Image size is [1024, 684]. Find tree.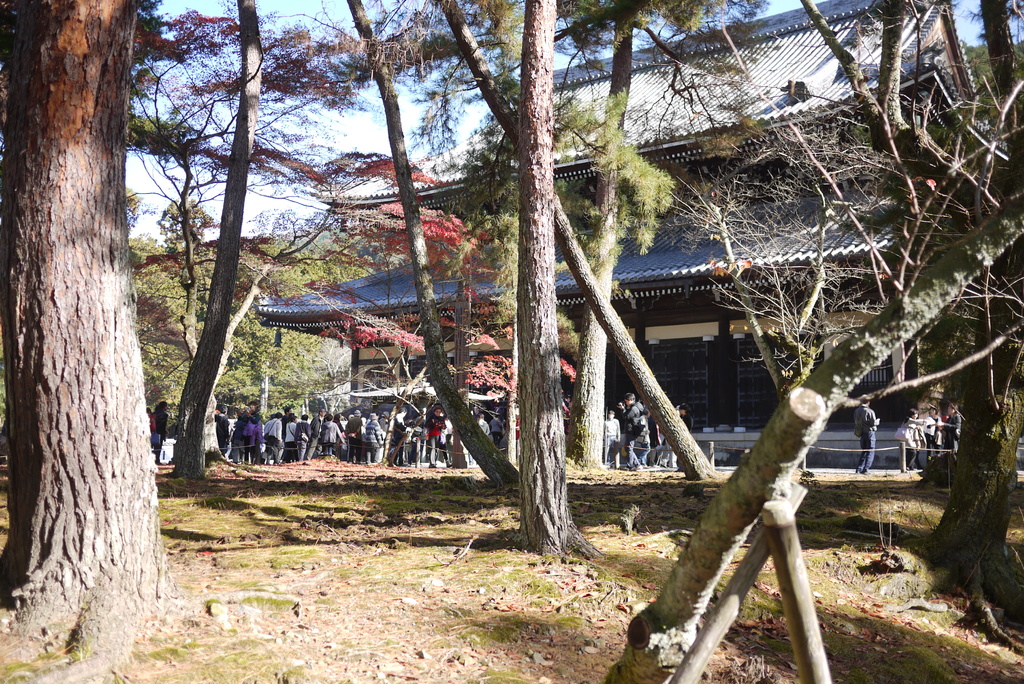
left=13, top=1, right=184, bottom=647.
